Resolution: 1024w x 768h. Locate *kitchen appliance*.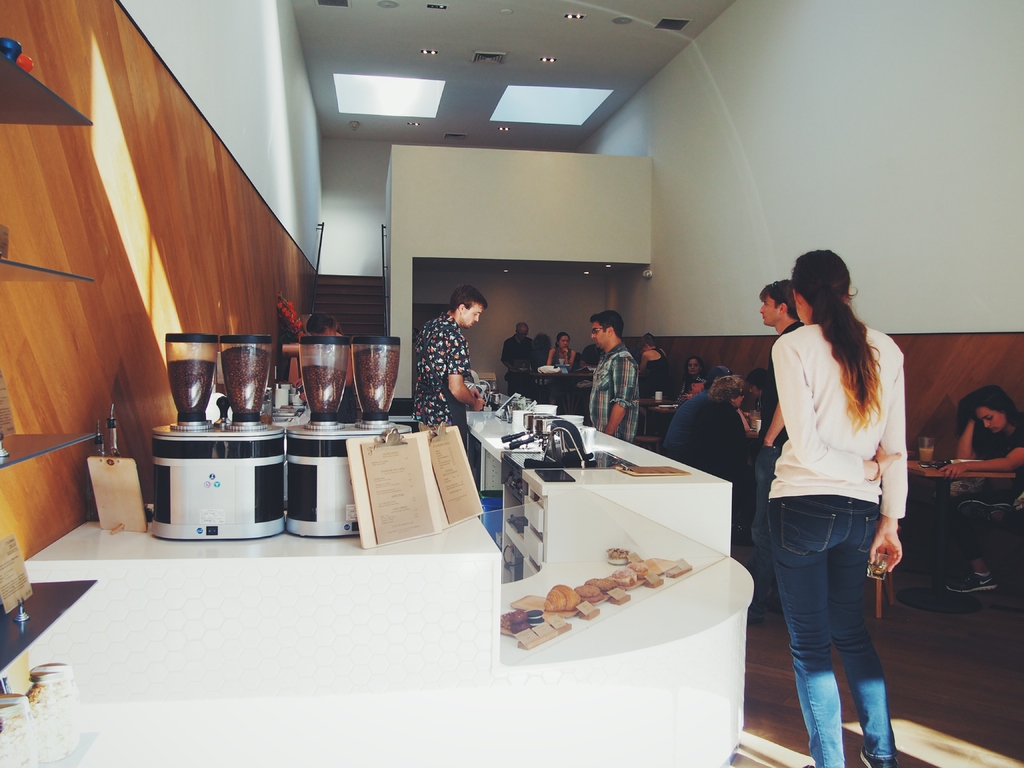
(527,403,555,429).
